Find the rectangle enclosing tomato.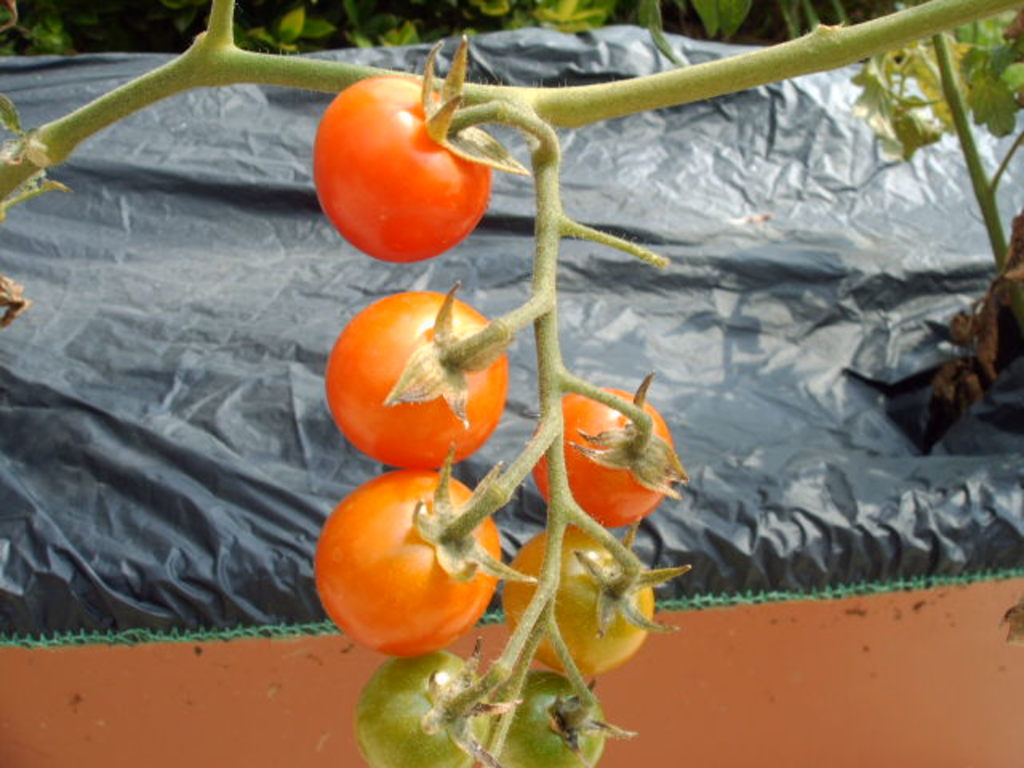
[320, 278, 509, 469].
